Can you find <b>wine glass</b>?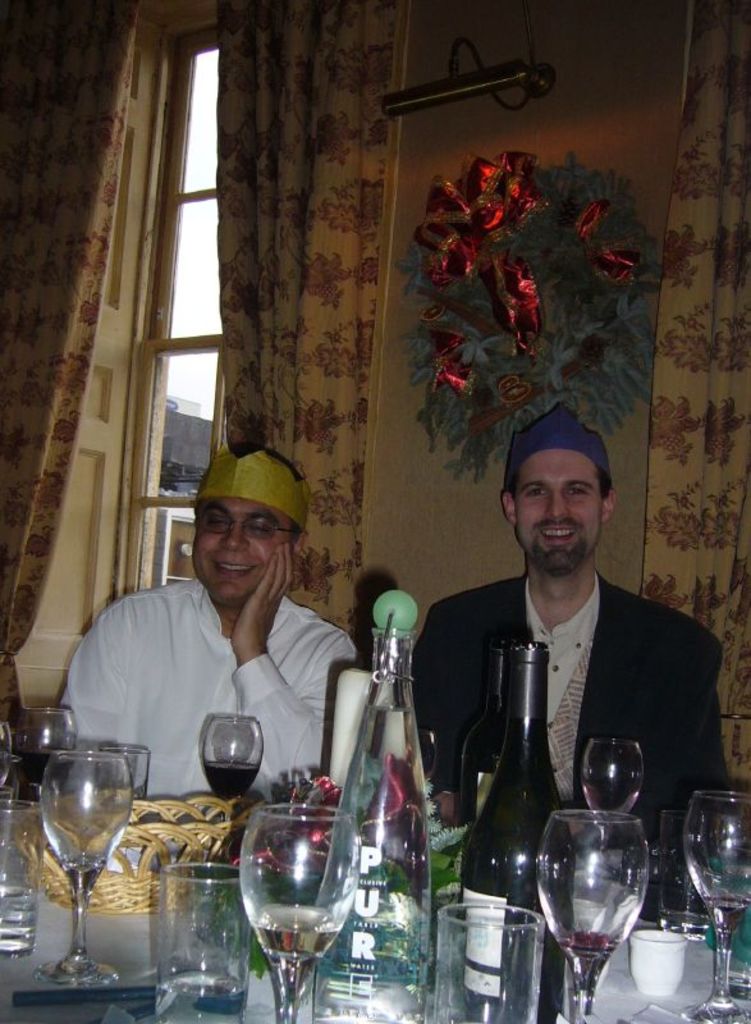
Yes, bounding box: box(582, 736, 646, 856).
